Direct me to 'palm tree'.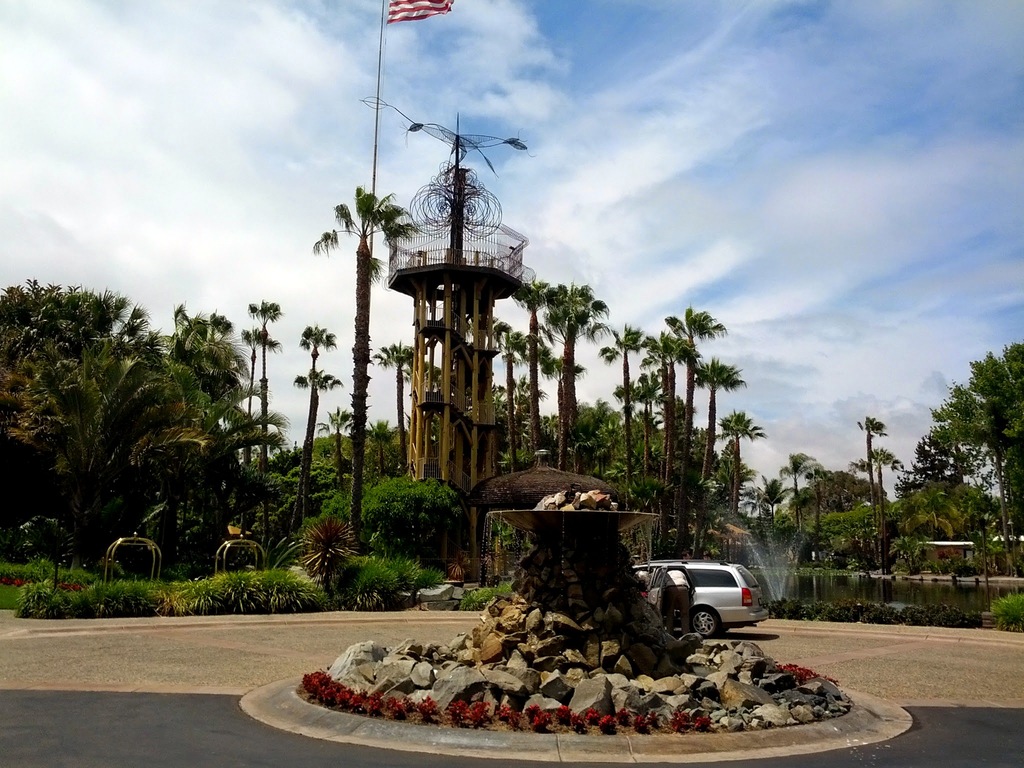
Direction: 378:335:415:472.
